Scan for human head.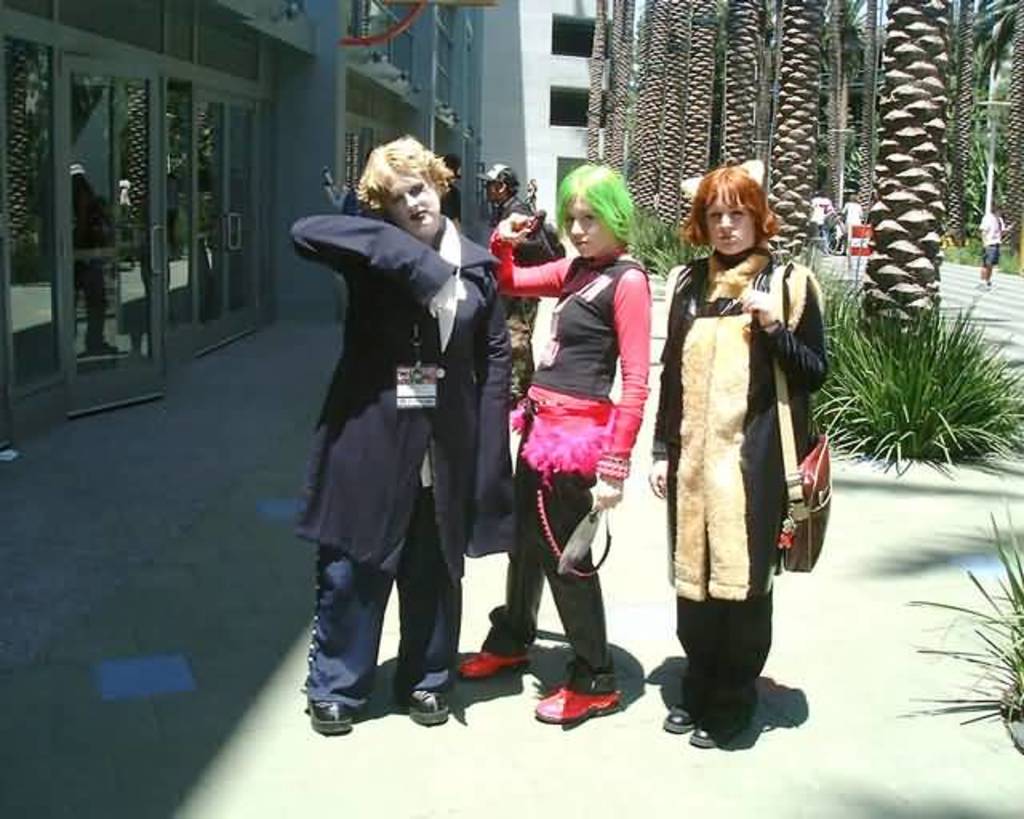
Scan result: bbox=[482, 168, 514, 197].
